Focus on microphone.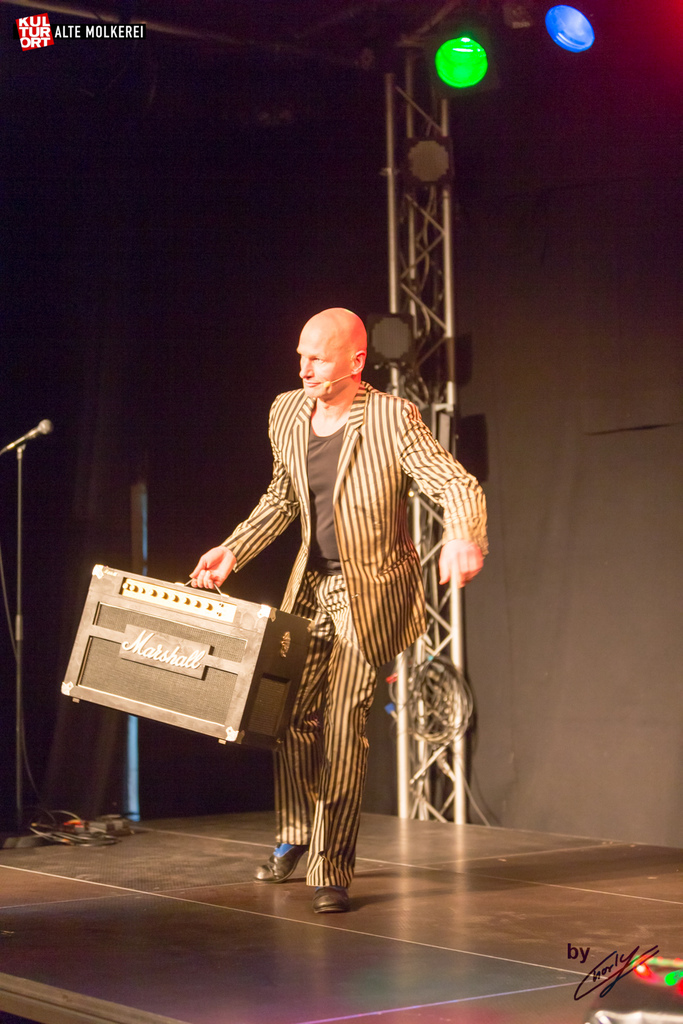
Focused at (321, 382, 328, 385).
